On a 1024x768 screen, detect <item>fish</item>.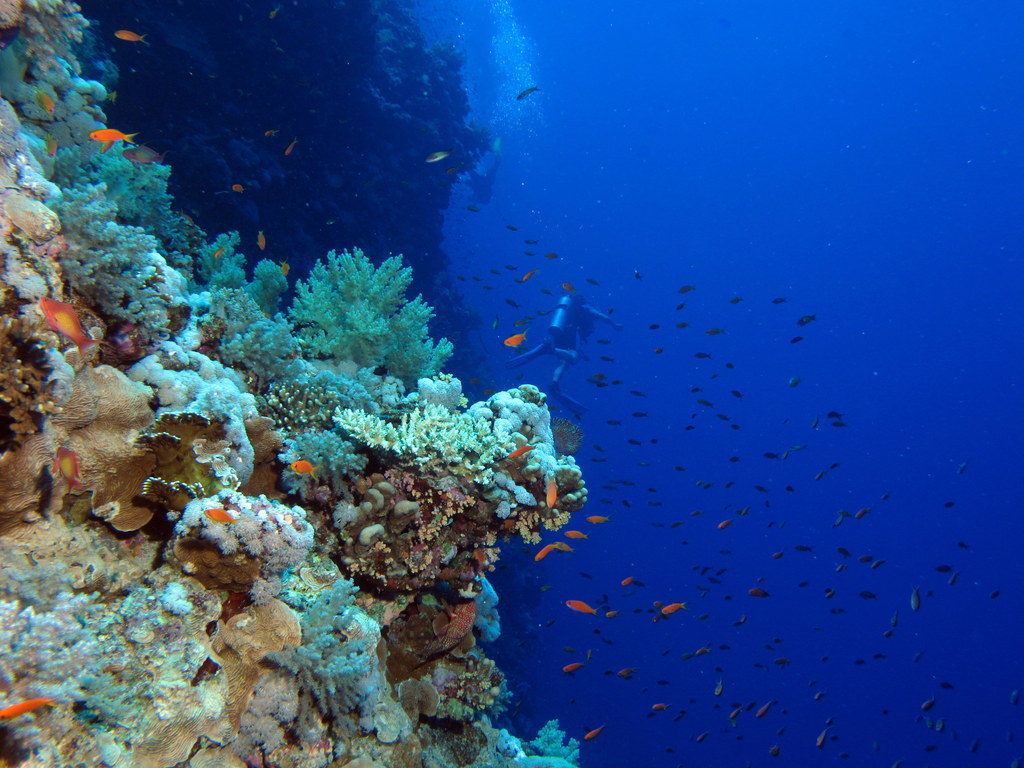
[x1=507, y1=296, x2=521, y2=310].
